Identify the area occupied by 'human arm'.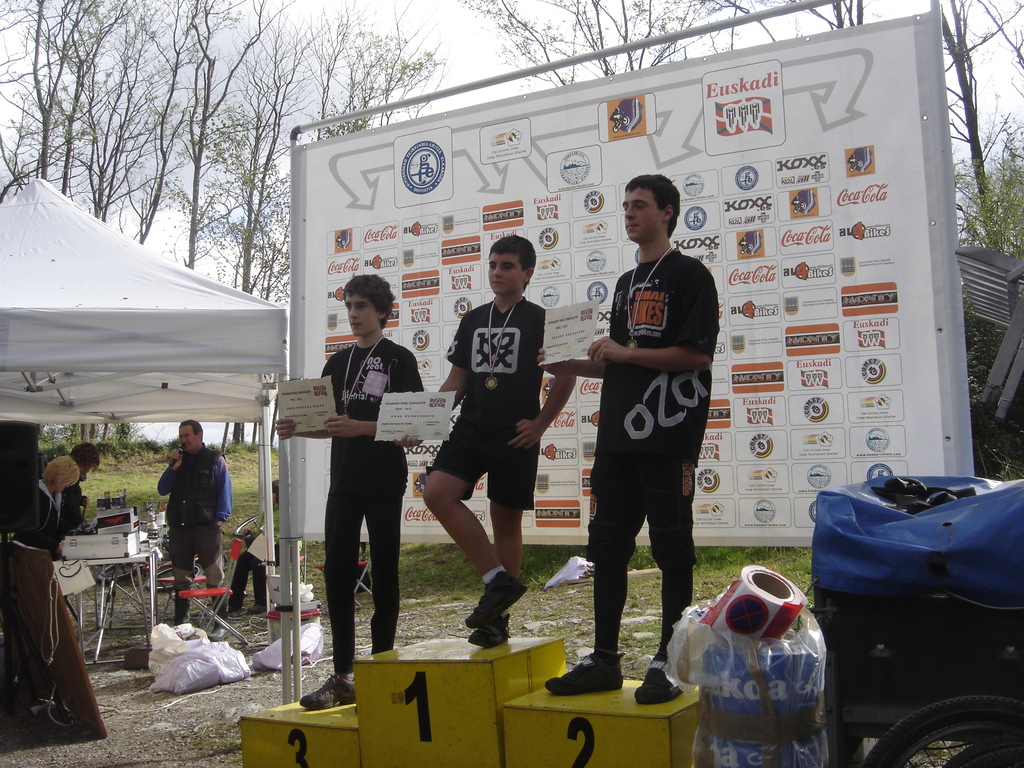
Area: Rect(504, 378, 578, 450).
